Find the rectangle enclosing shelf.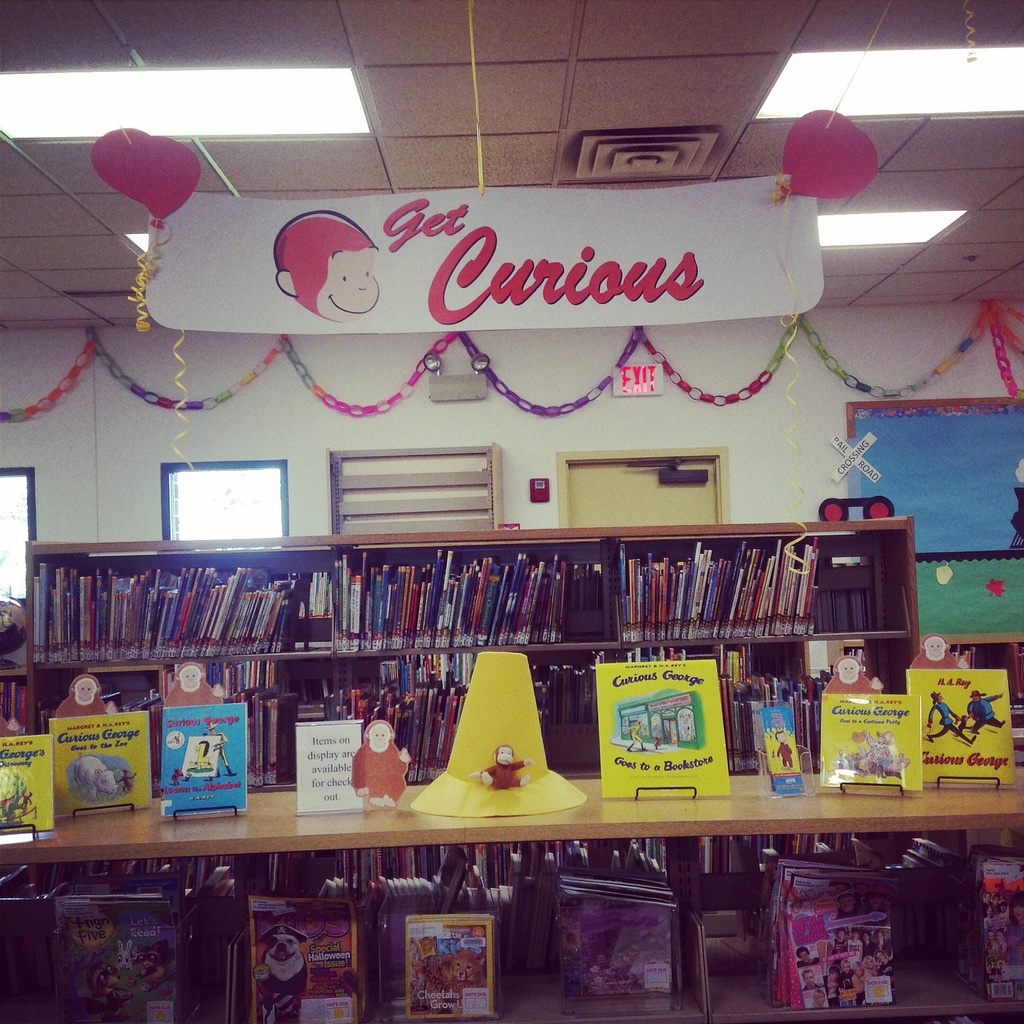
BBox(0, 528, 907, 918).
